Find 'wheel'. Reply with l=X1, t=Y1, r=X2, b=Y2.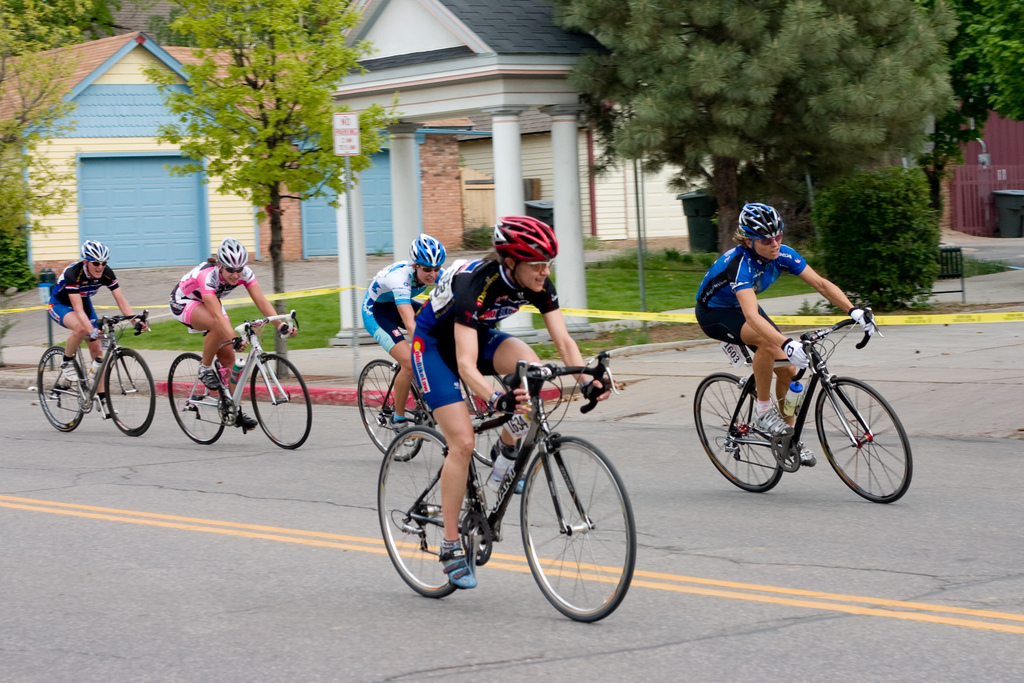
l=40, t=347, r=86, b=431.
